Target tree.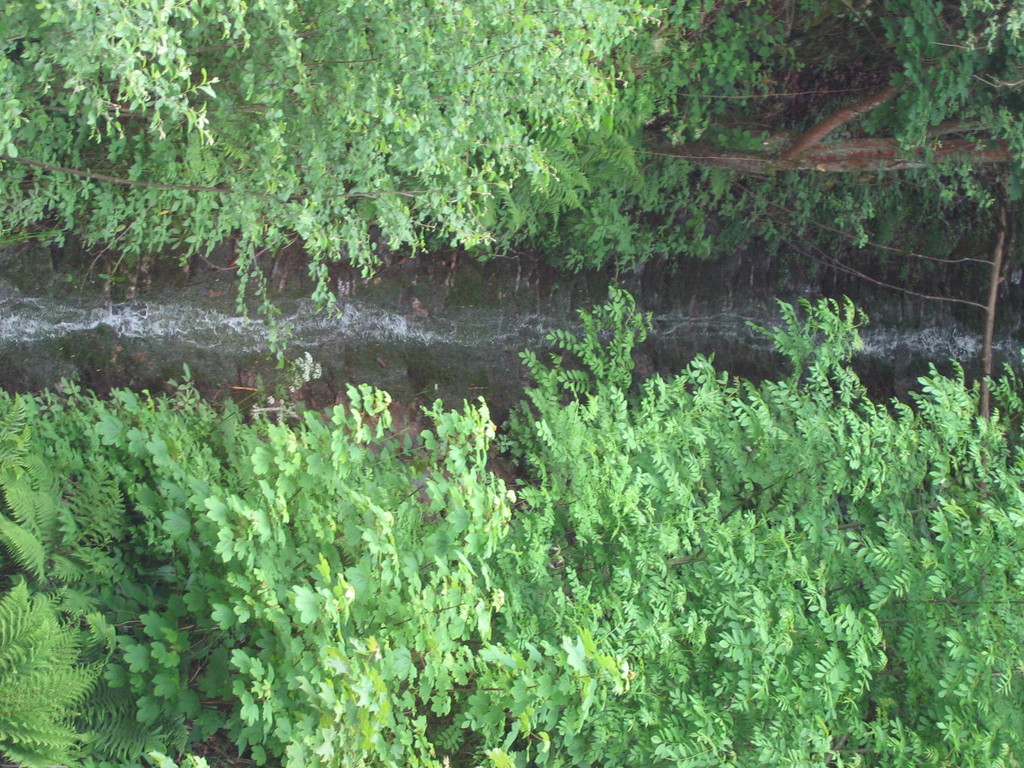
Target region: x1=642 y1=0 x2=1023 y2=170.
